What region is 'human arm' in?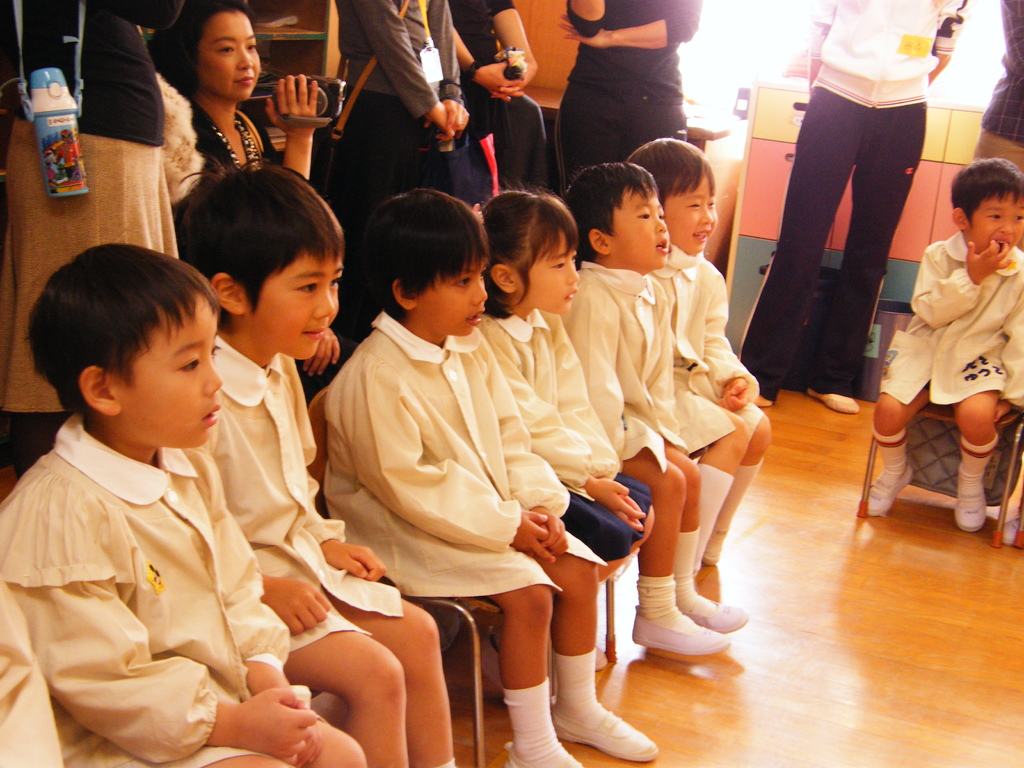
x1=703, y1=279, x2=758, y2=410.
